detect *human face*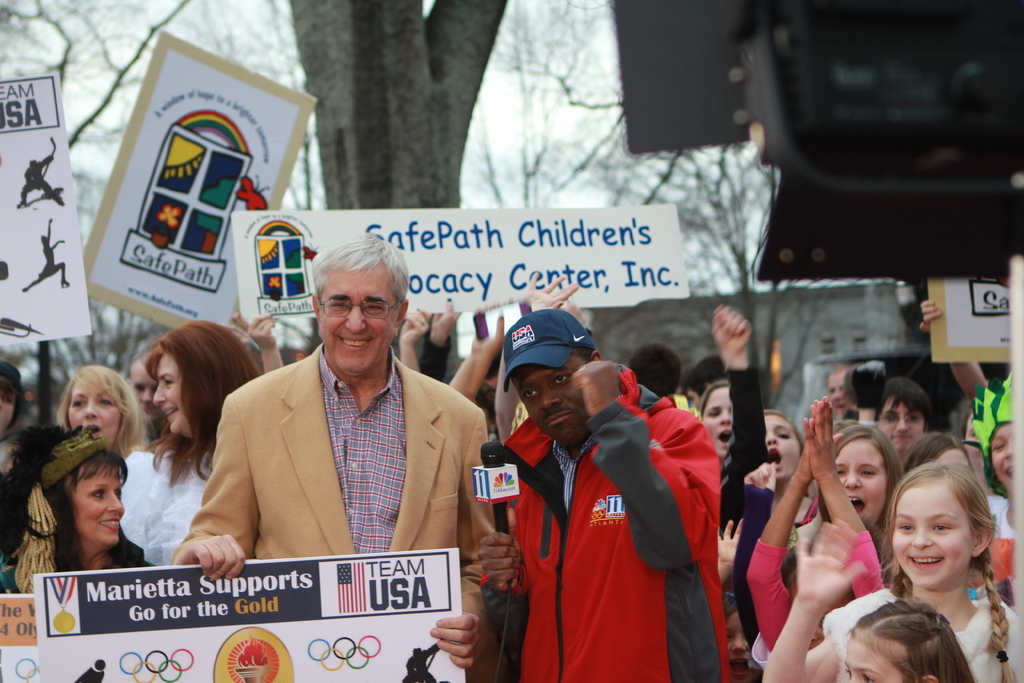
63/381/123/441
